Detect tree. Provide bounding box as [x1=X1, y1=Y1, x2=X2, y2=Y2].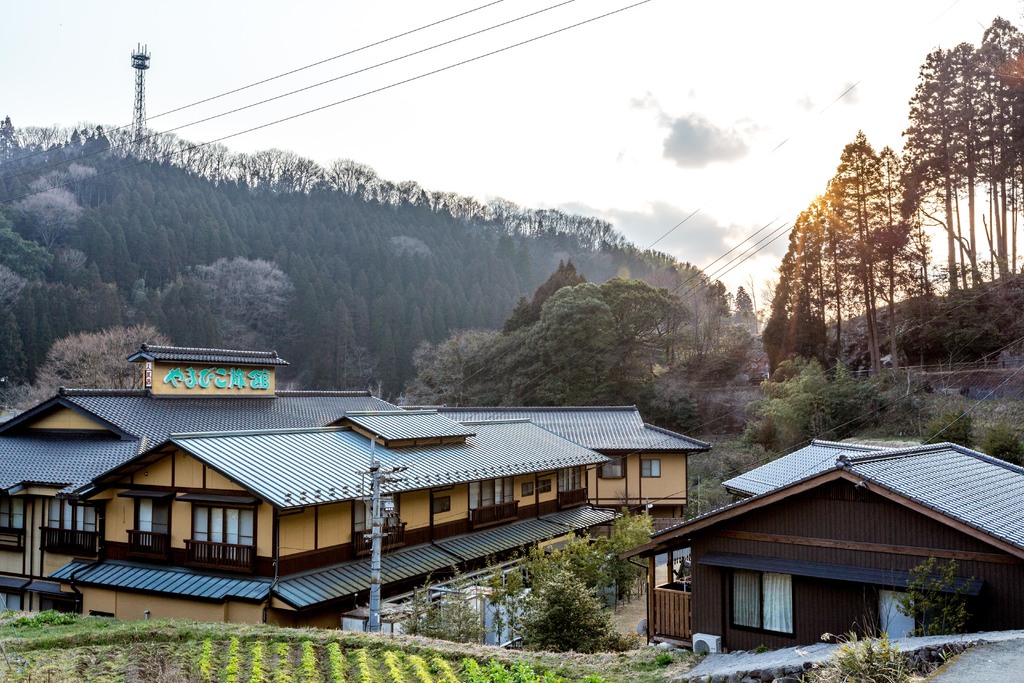
[x1=288, y1=247, x2=380, y2=402].
